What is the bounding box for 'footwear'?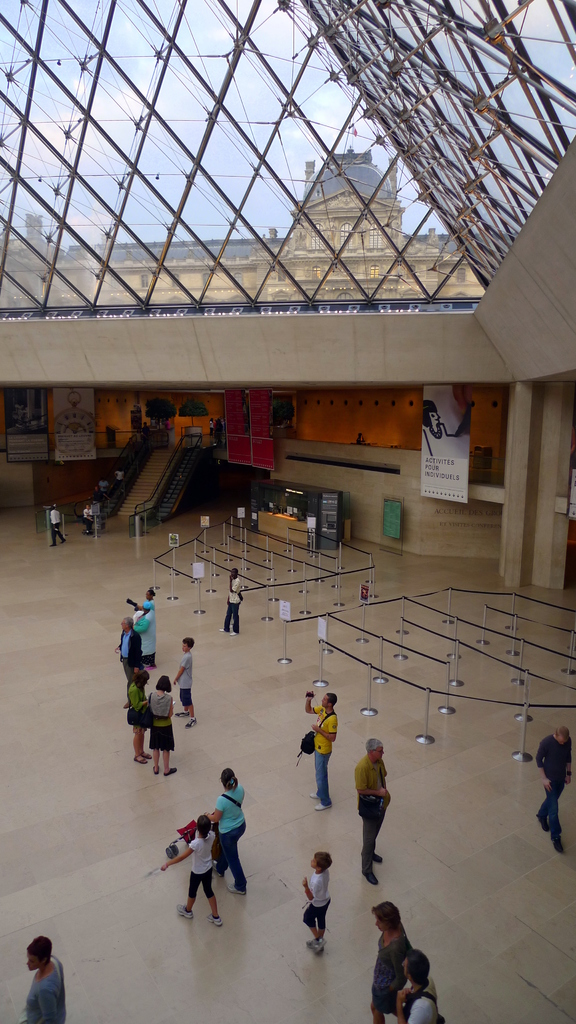
pyautogui.locateOnScreen(310, 792, 319, 797).
